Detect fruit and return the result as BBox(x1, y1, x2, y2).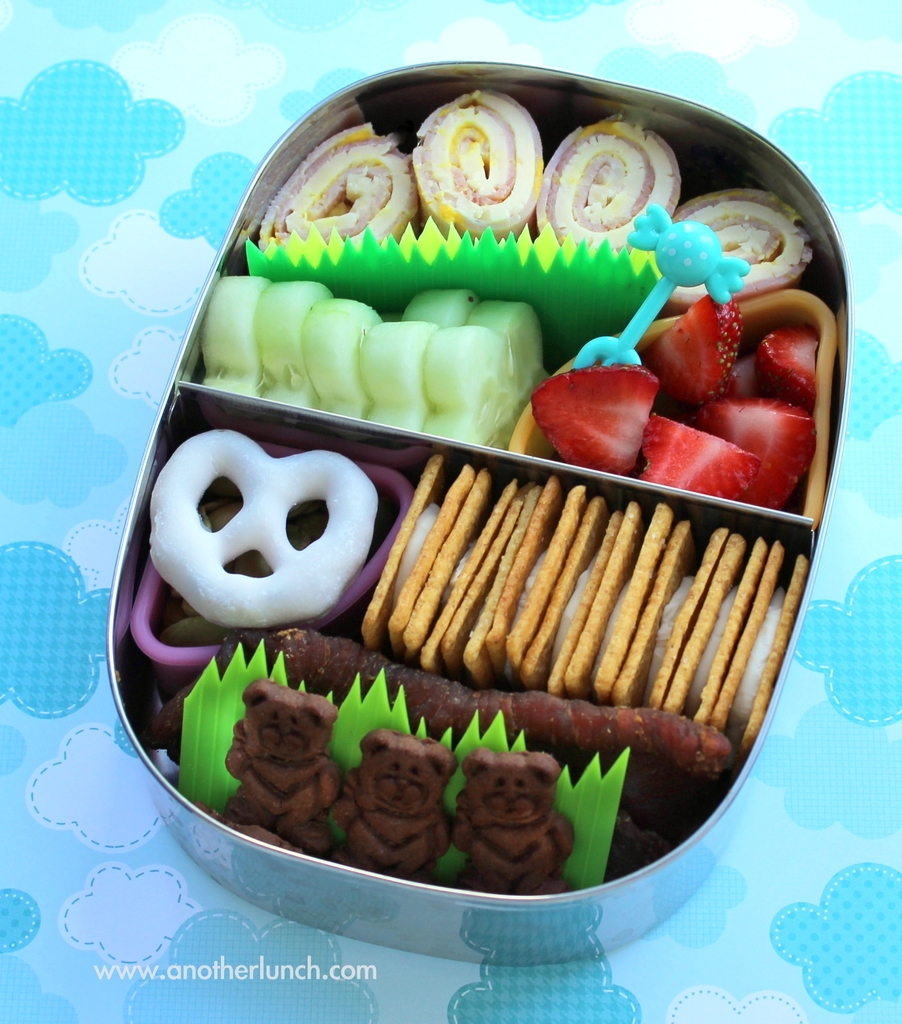
BBox(544, 354, 660, 465).
